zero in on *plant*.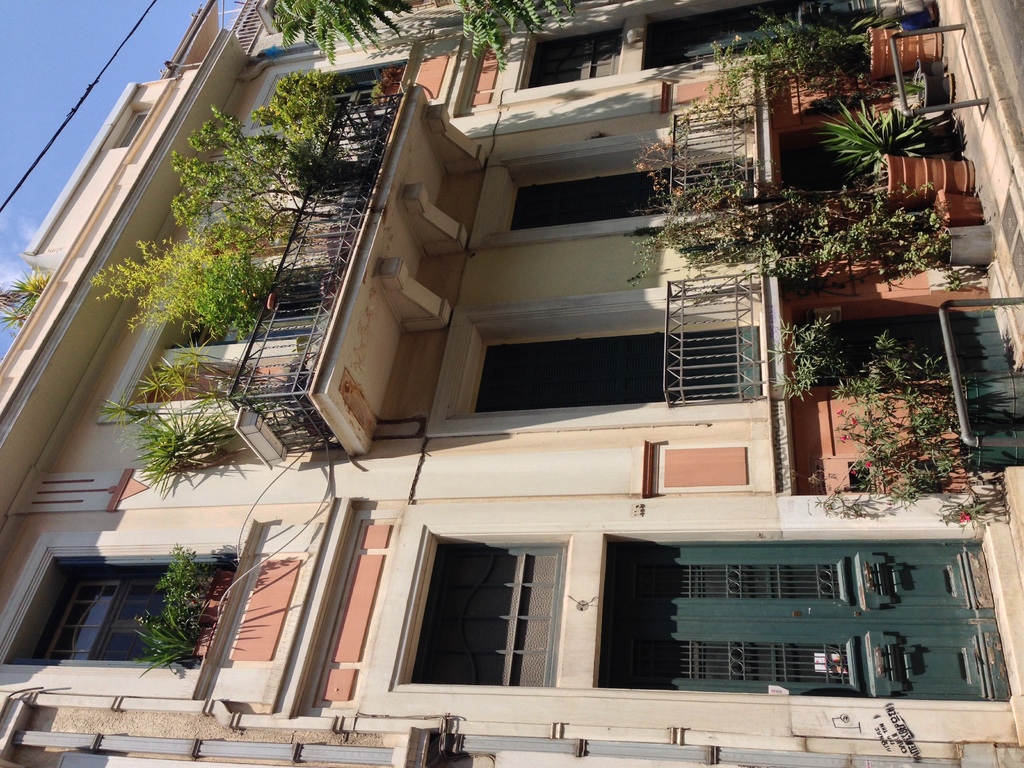
Zeroed in: select_region(635, 109, 956, 284).
